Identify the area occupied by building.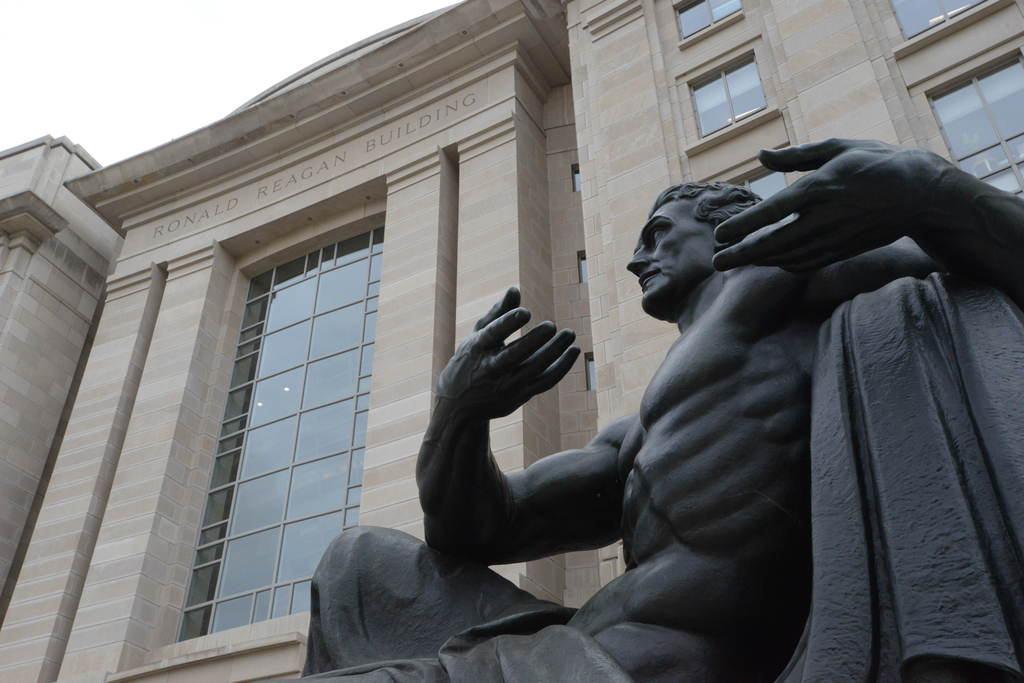
Area: (left=0, top=0, right=1023, bottom=682).
